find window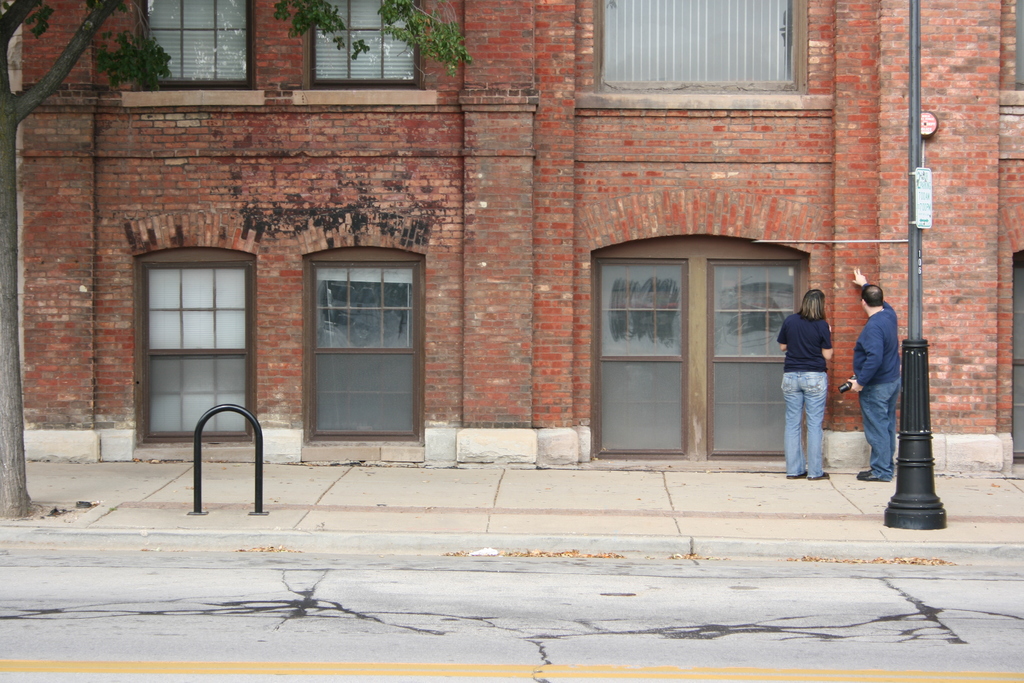
<box>590,217,812,459</box>
